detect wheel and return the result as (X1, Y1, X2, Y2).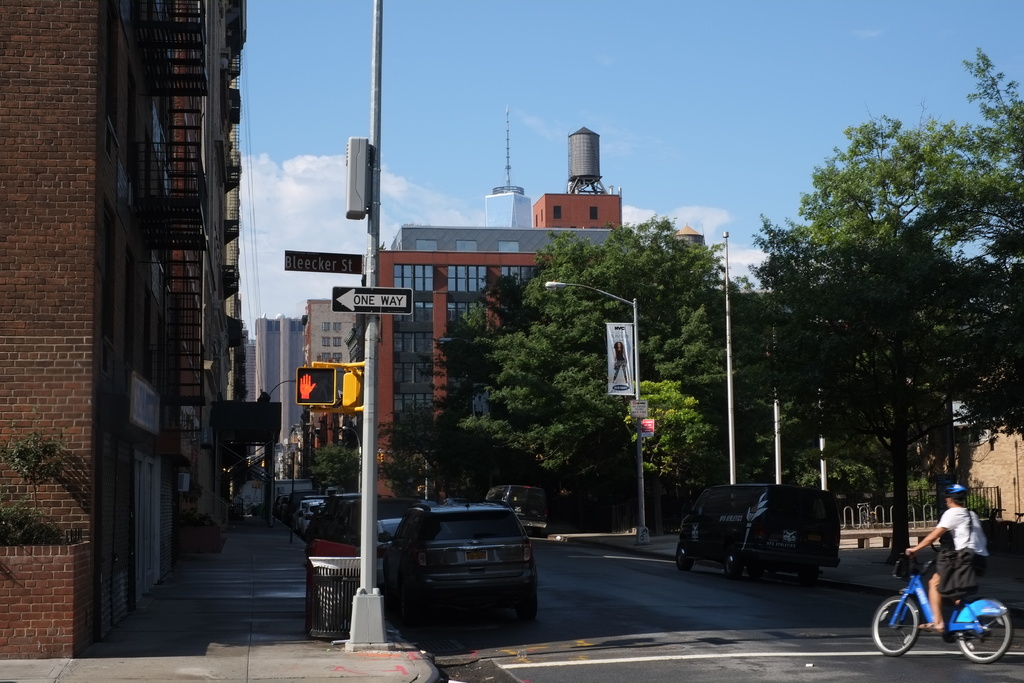
(724, 555, 739, 578).
